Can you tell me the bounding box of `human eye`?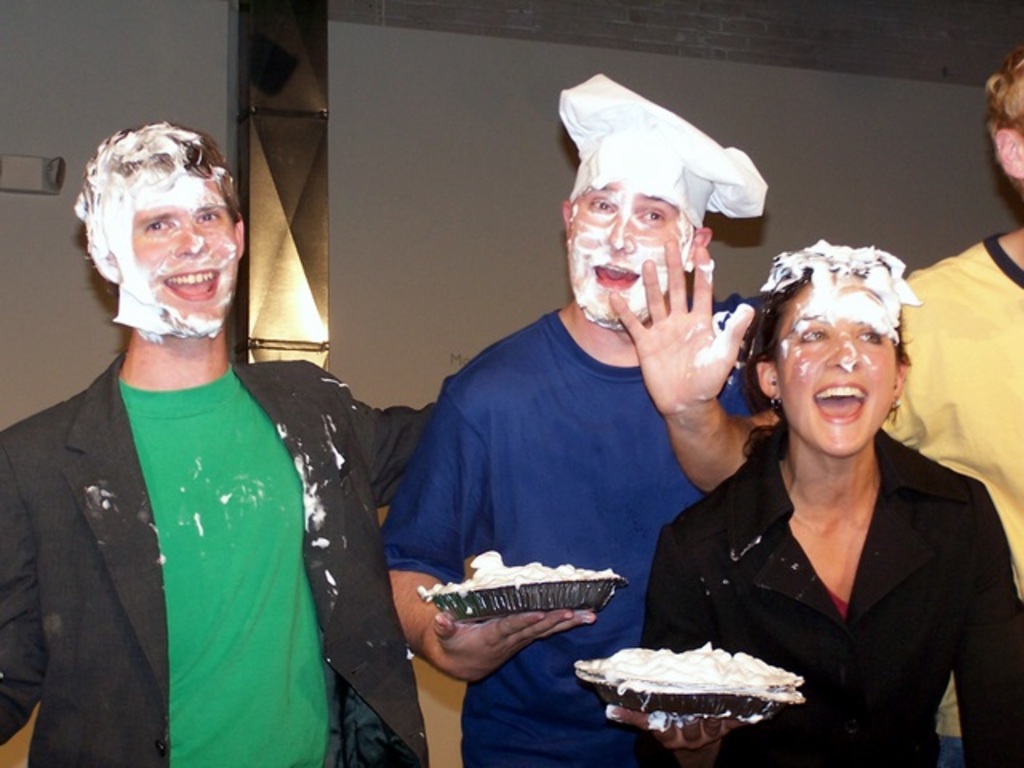
bbox(586, 192, 618, 216).
